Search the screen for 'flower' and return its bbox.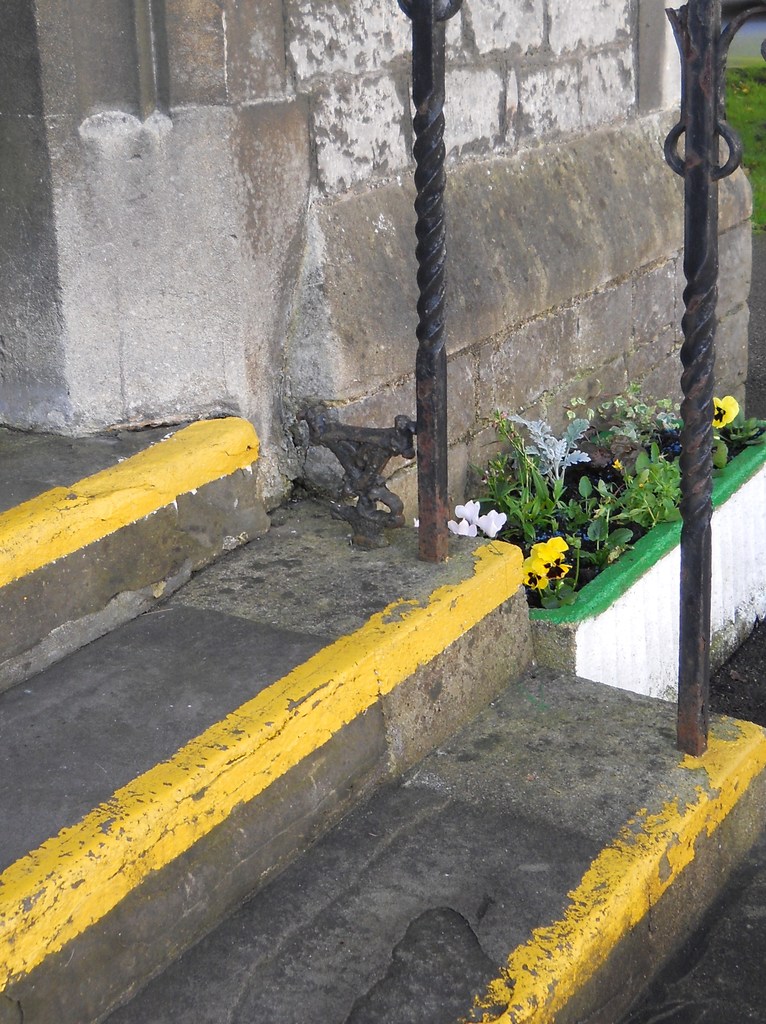
Found: [left=459, top=497, right=486, bottom=522].
